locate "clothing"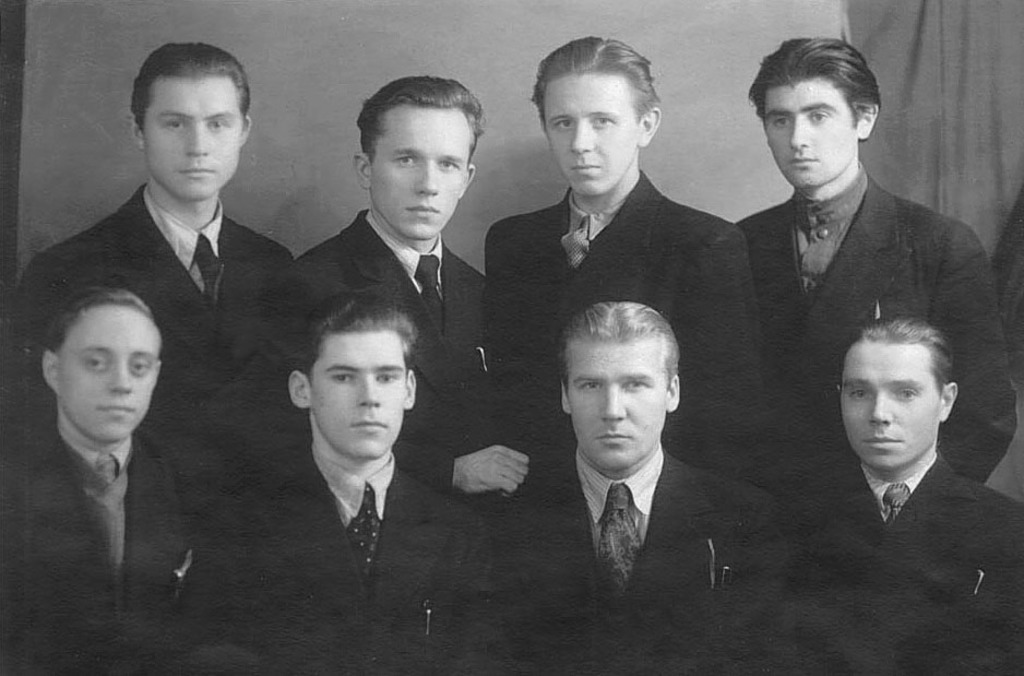
[299, 206, 536, 517]
